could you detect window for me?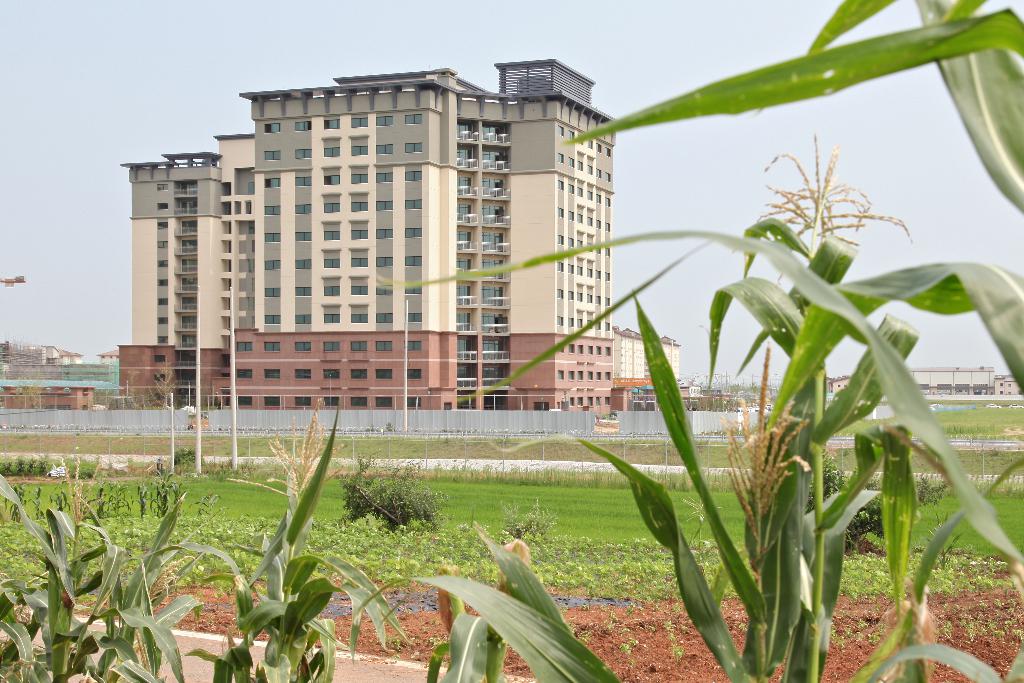
Detection result: 323,260,339,268.
